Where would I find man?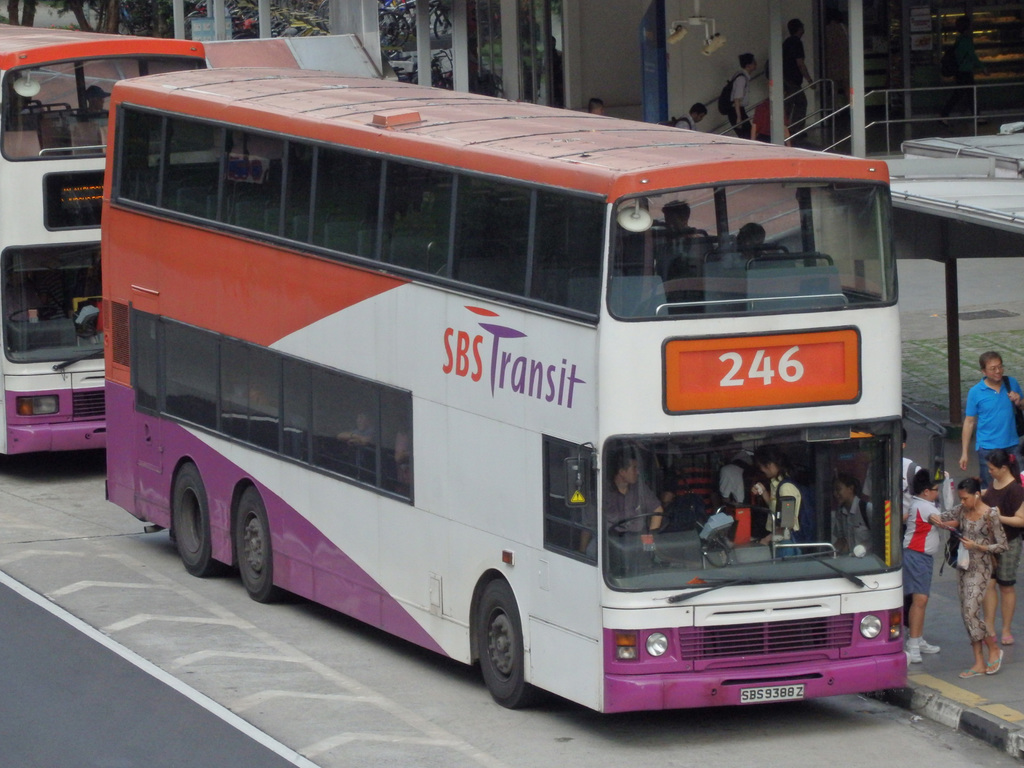
At left=726, top=56, right=760, bottom=140.
